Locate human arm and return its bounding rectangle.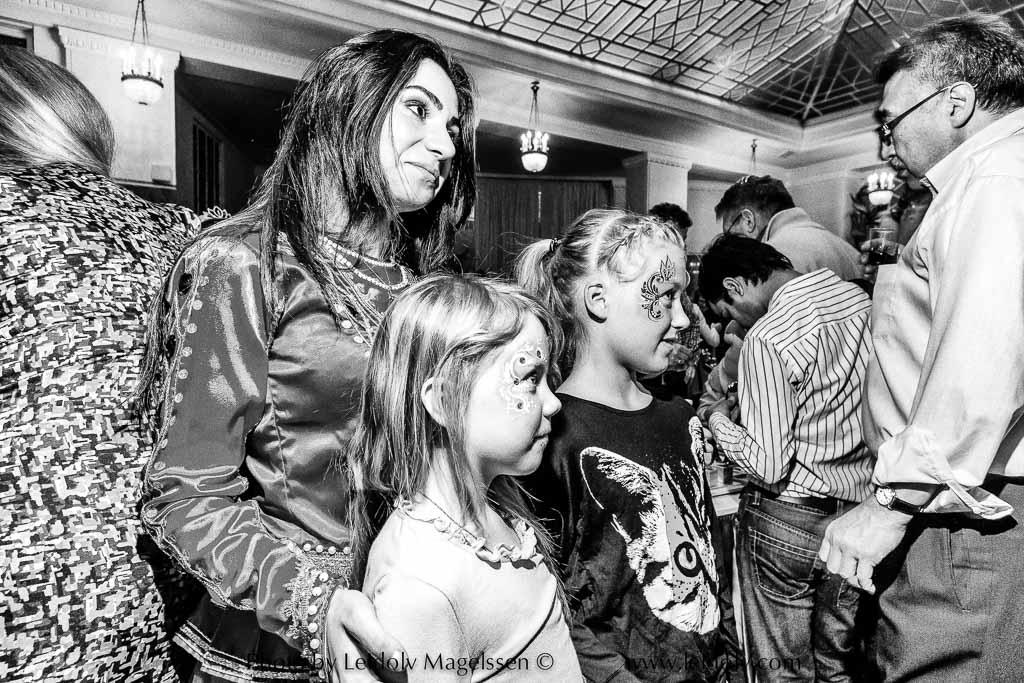
701:230:809:404.
